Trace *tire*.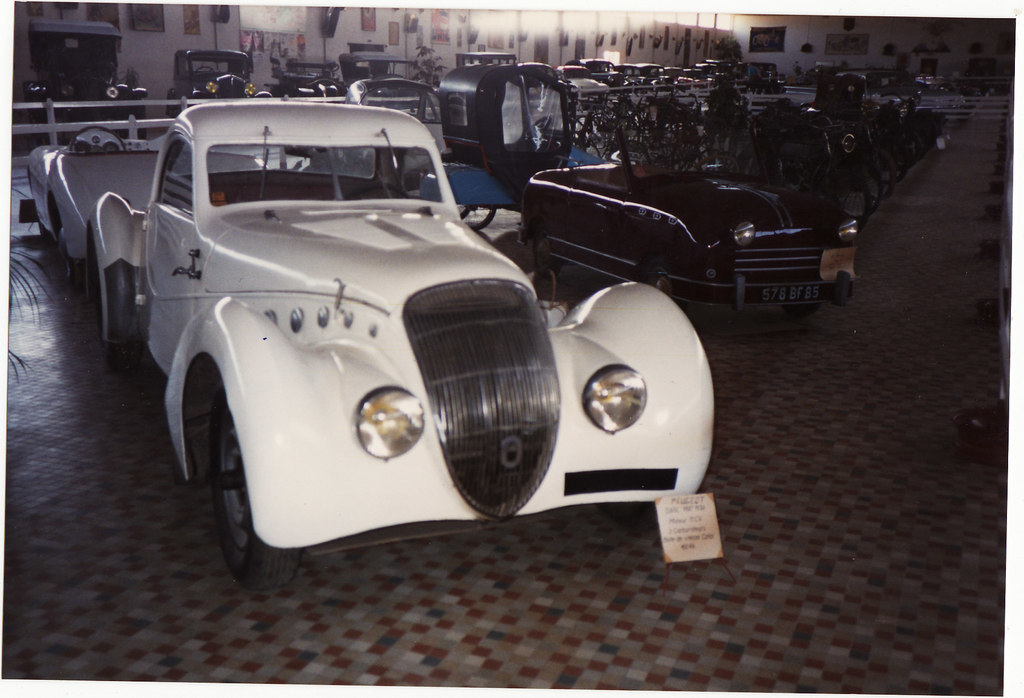
Traced to left=531, top=227, right=564, bottom=282.
